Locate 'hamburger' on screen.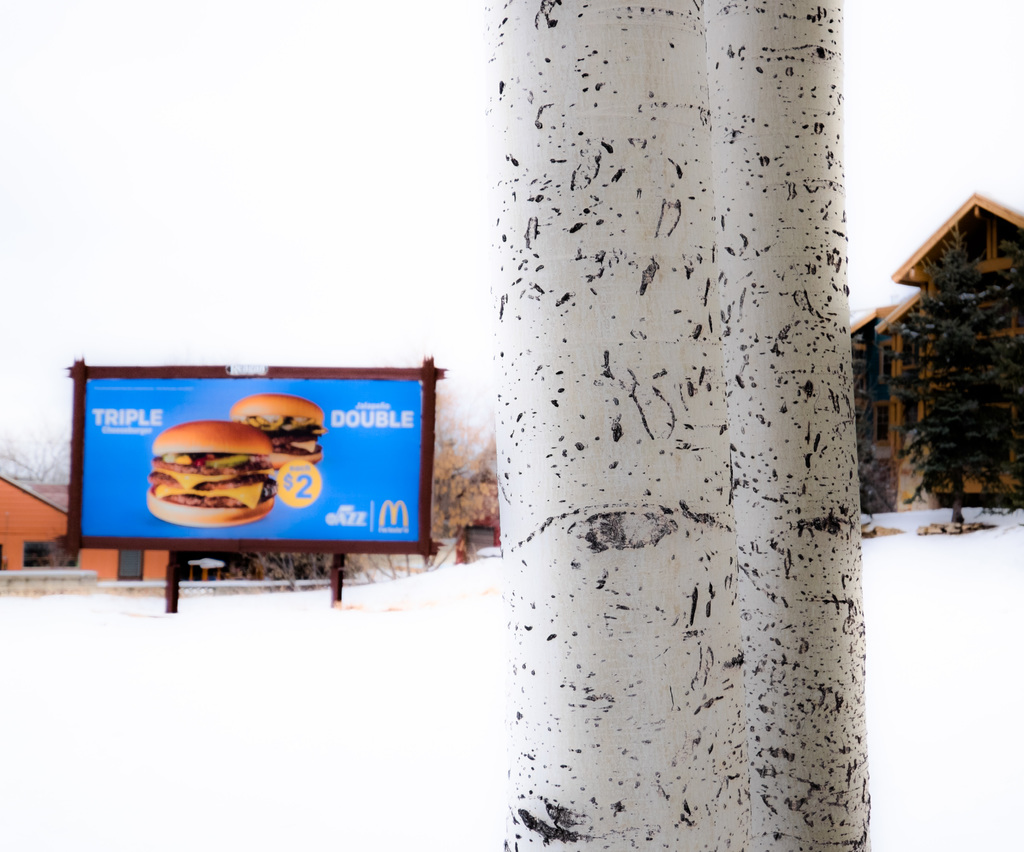
On screen at (x1=231, y1=394, x2=325, y2=467).
